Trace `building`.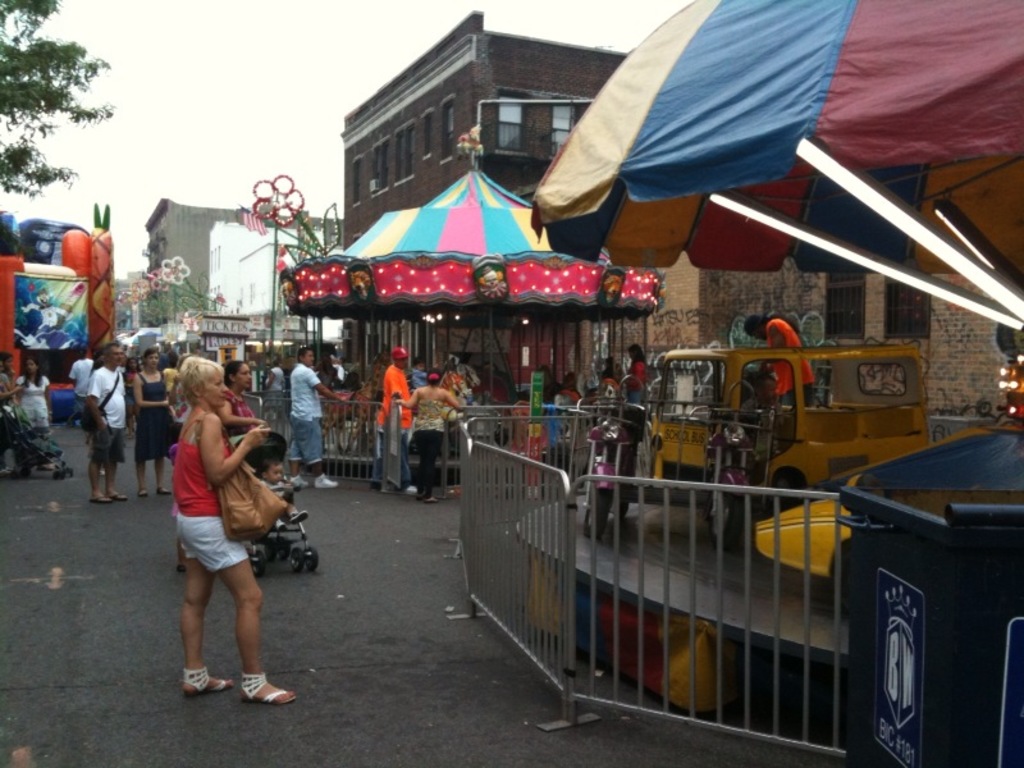
Traced to 146:193:337:355.
